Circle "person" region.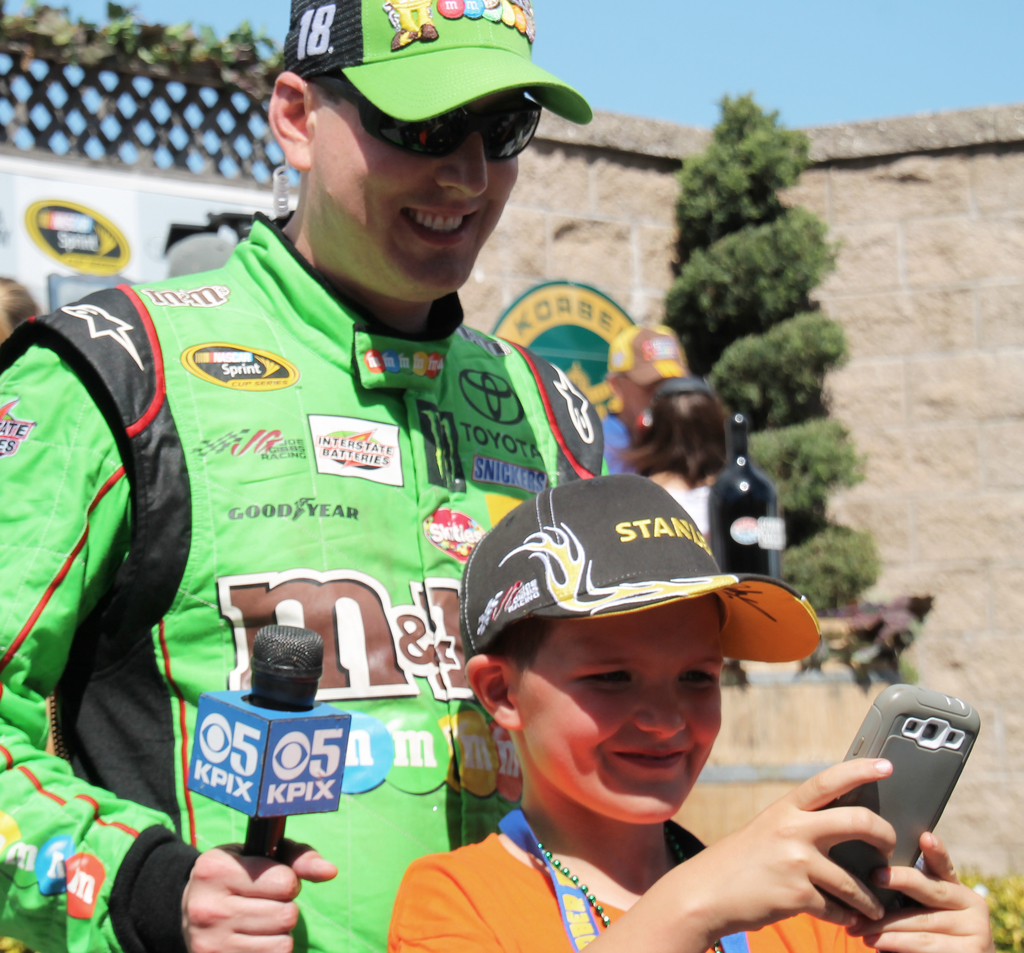
Region: [x1=594, y1=377, x2=747, y2=534].
